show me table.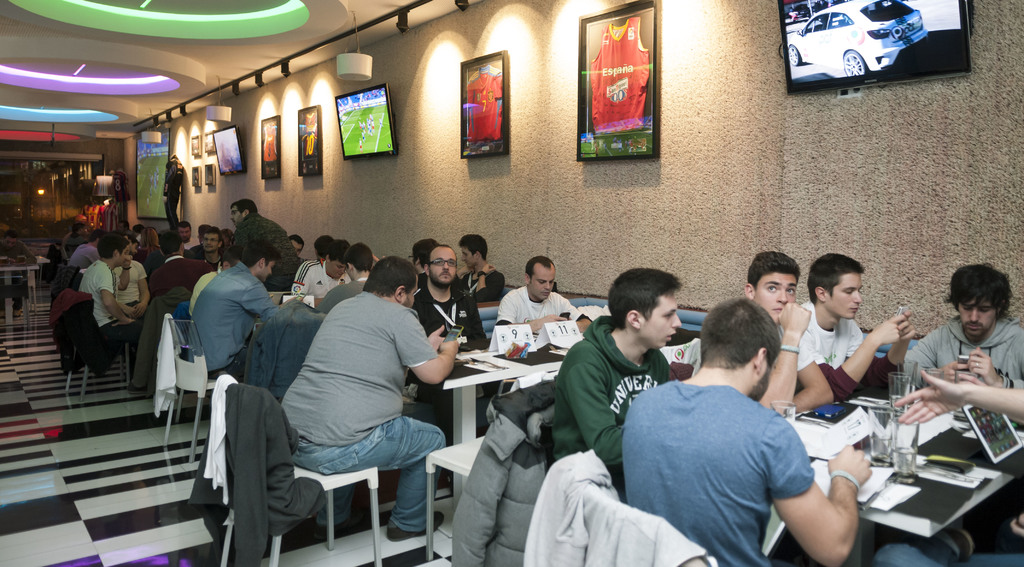
table is here: left=412, top=329, right=687, bottom=536.
